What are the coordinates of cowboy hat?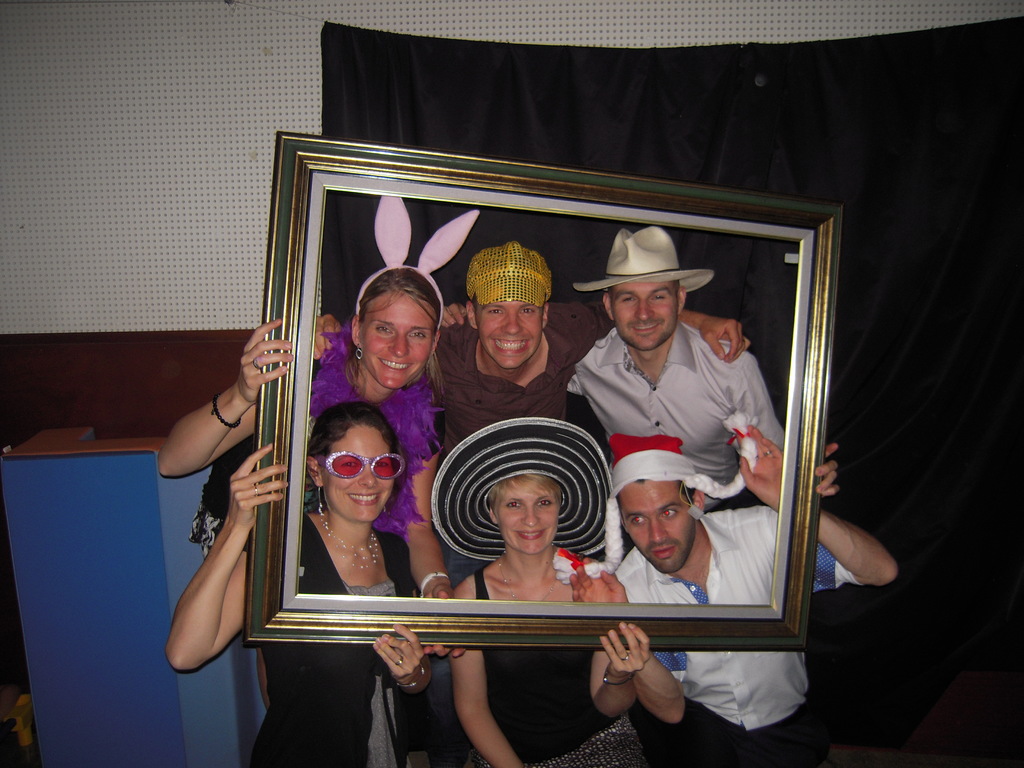
582,223,723,294.
